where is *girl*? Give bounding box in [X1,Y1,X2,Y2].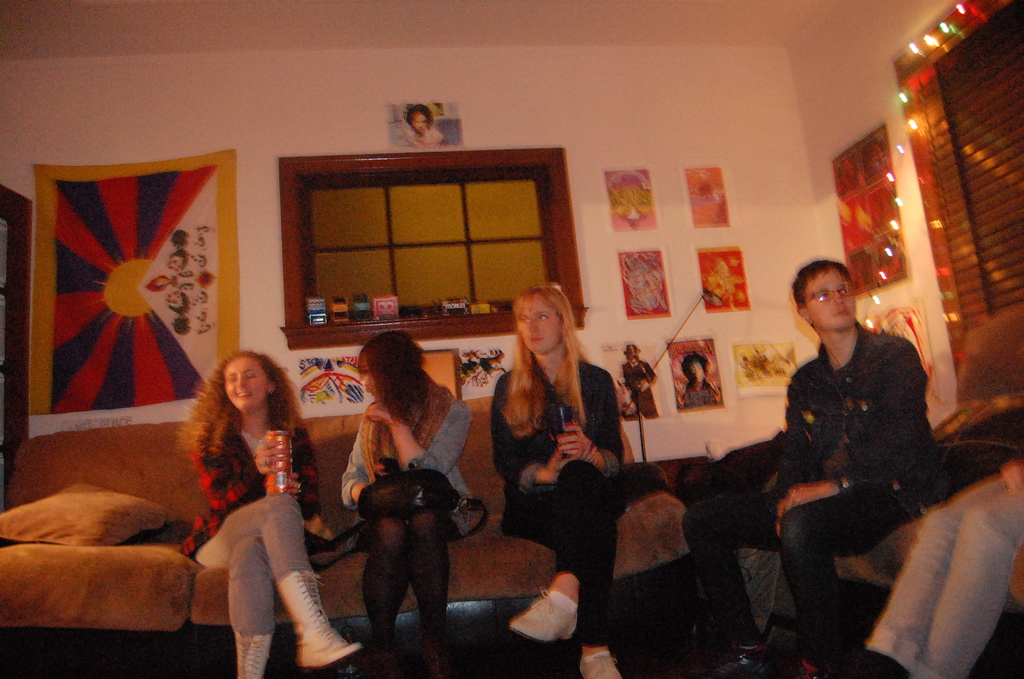
[184,348,359,678].
